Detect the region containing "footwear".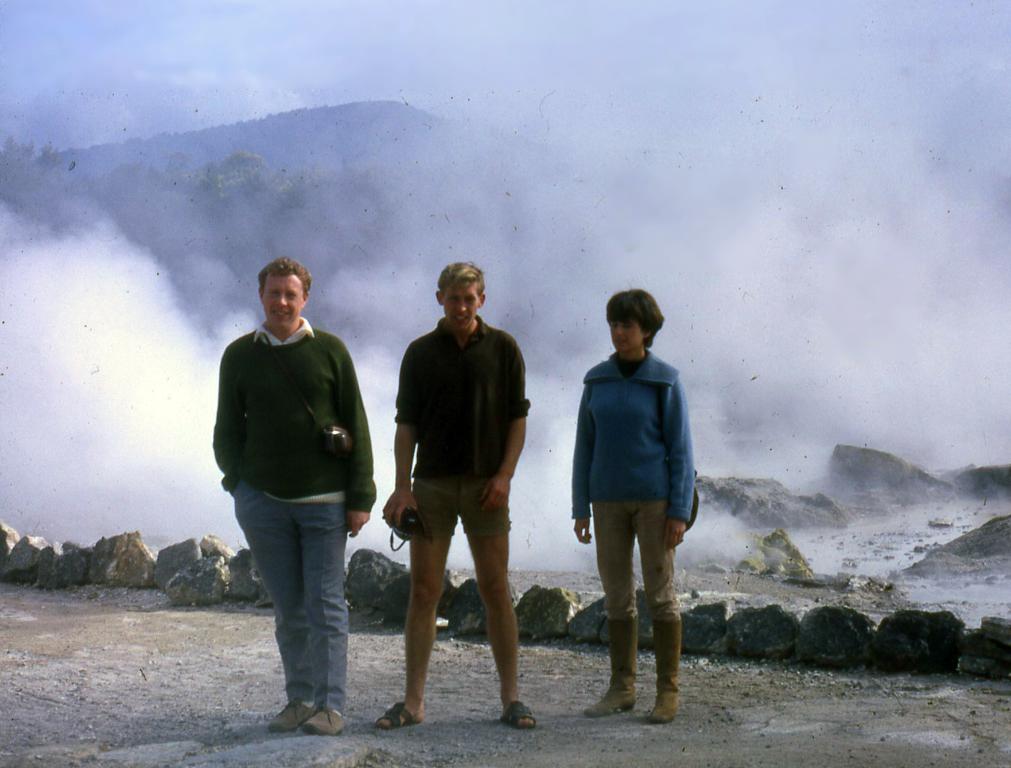
region(646, 621, 678, 720).
